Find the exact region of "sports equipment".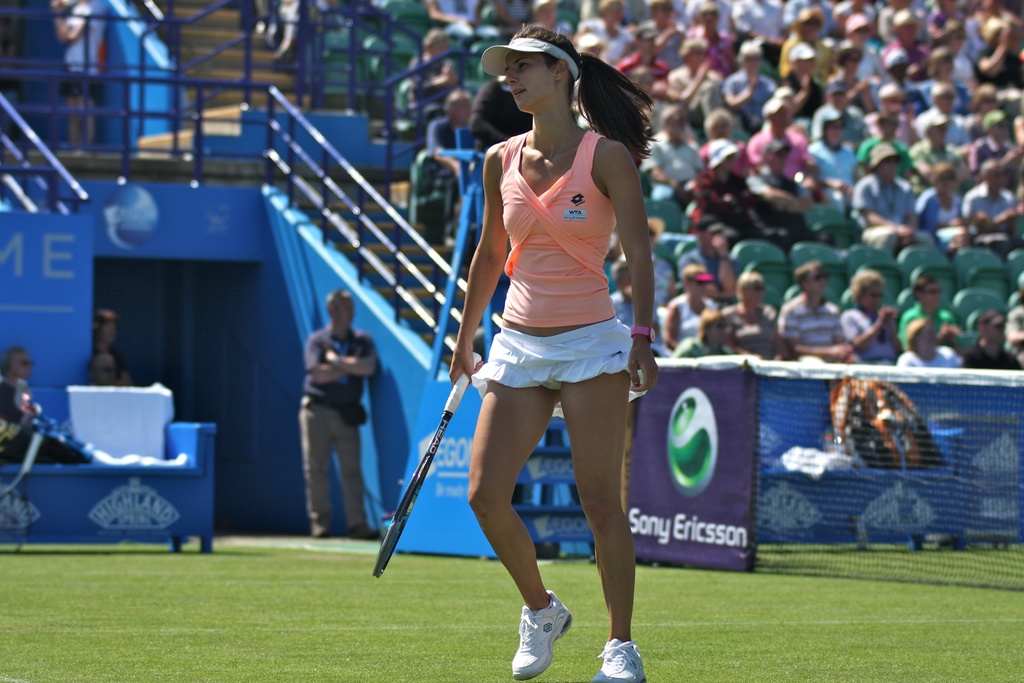
Exact region: (x1=372, y1=353, x2=485, y2=575).
